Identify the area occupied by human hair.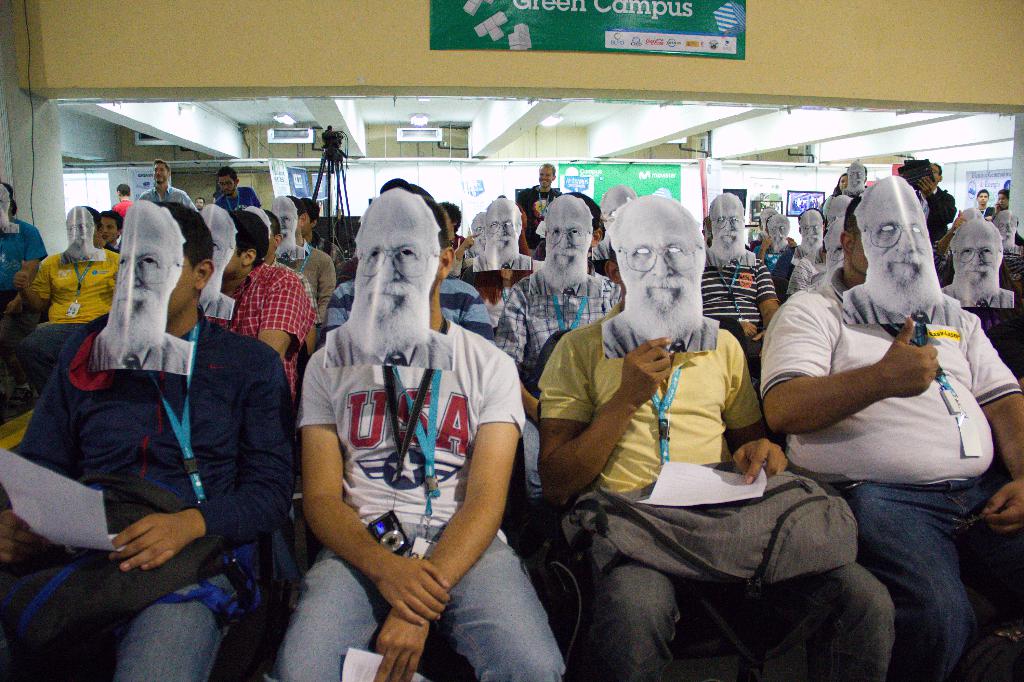
Area: {"x1": 216, "y1": 166, "x2": 236, "y2": 185}.
